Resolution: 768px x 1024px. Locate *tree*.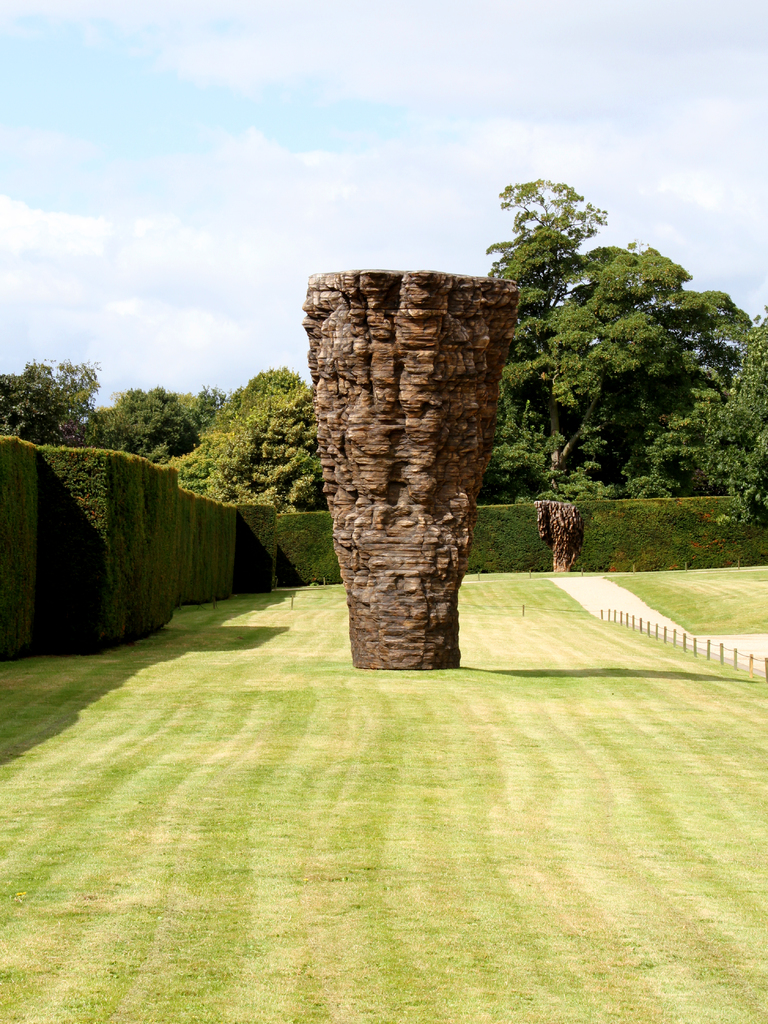
<bbox>660, 316, 767, 532</bbox>.
